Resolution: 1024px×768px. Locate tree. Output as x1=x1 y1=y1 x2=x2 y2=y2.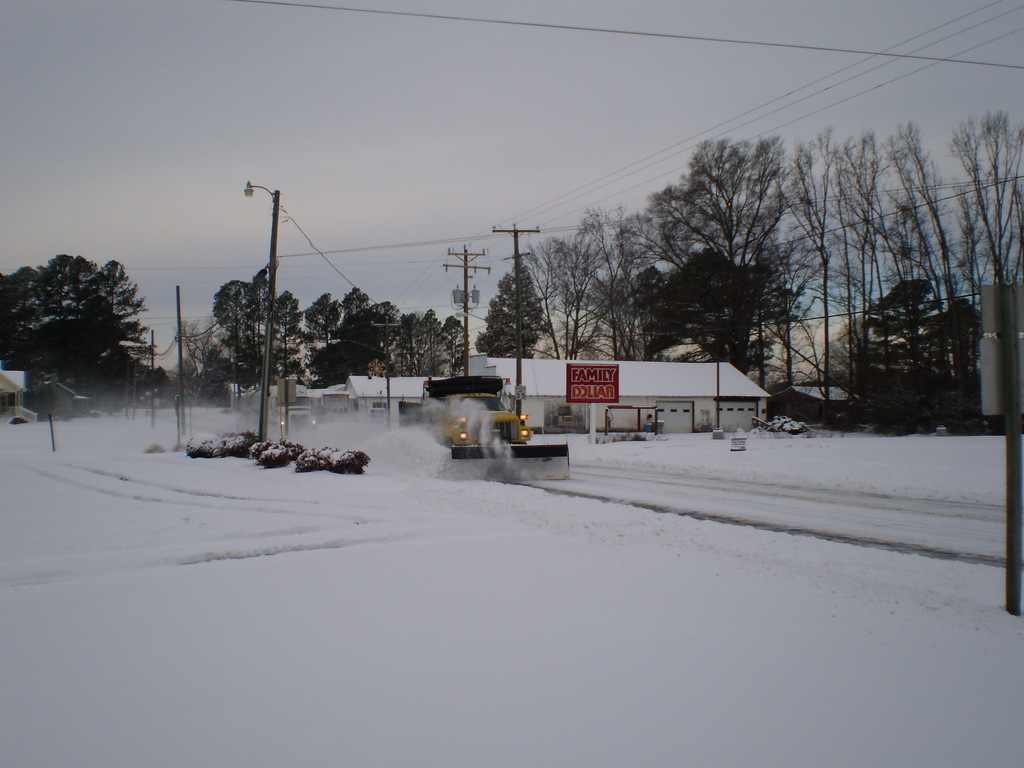
x1=0 y1=243 x2=154 y2=375.
